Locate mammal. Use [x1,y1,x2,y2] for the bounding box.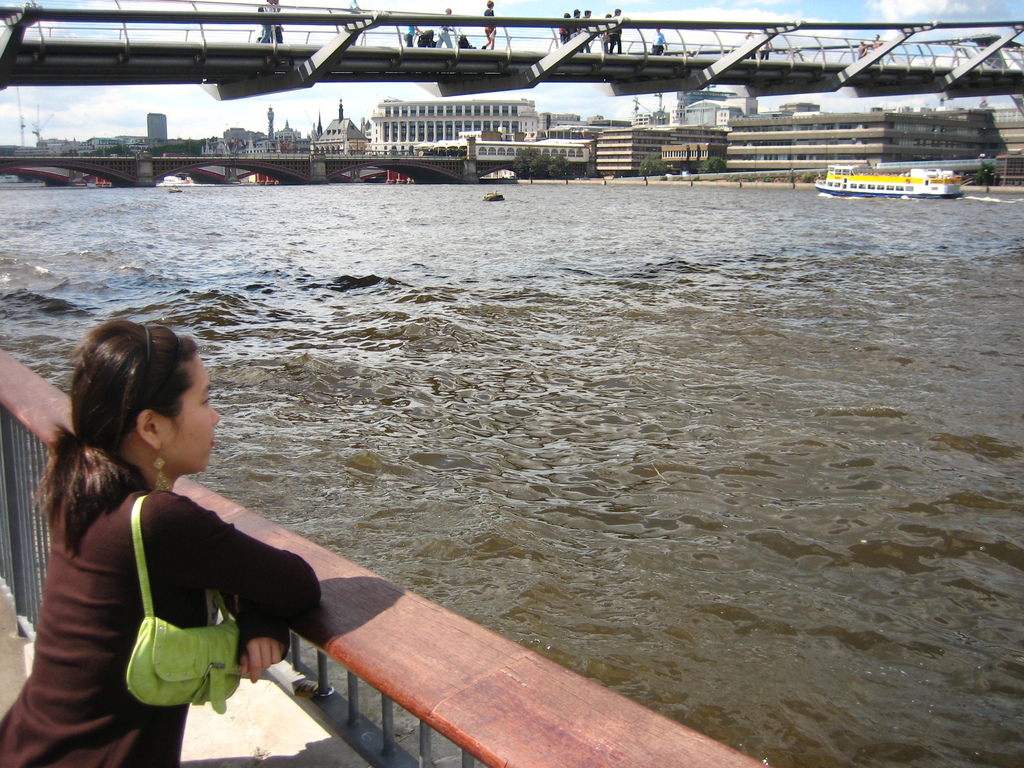
[481,0,495,51].
